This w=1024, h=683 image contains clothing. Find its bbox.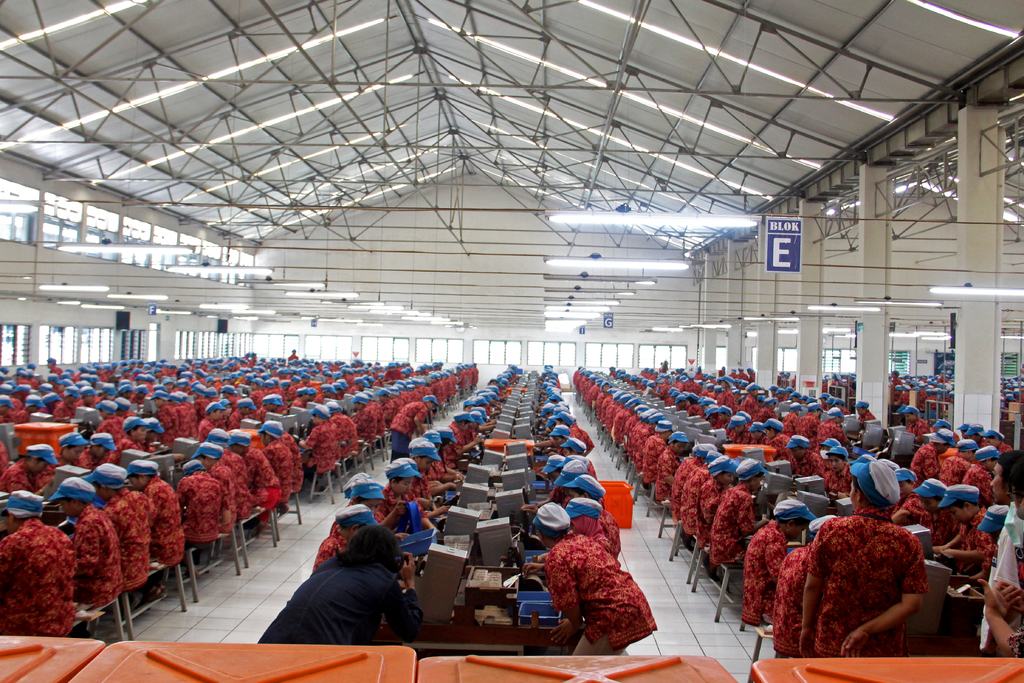
[399, 361, 479, 423].
